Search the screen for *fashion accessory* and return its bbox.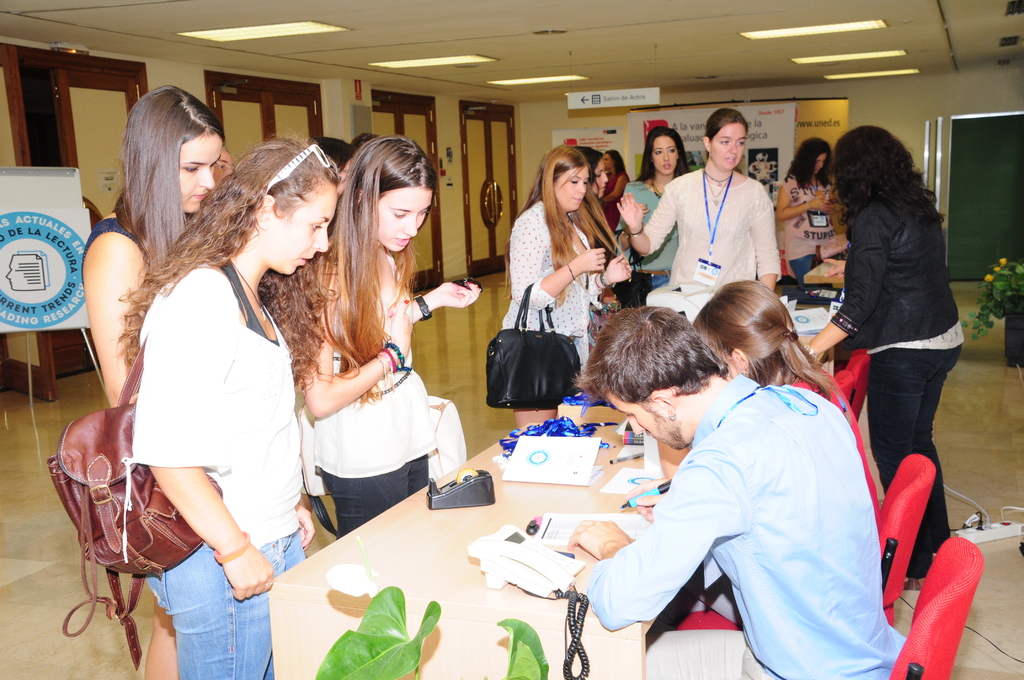
Found: left=47, top=266, right=225, bottom=670.
